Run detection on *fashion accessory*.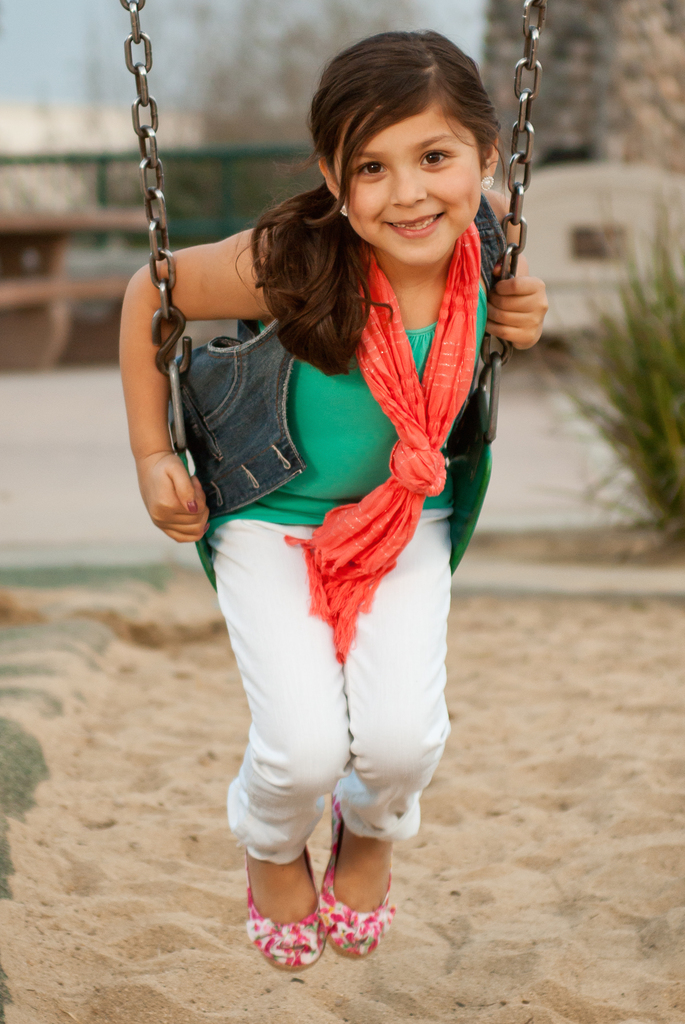
Result: bbox=(190, 500, 197, 512).
